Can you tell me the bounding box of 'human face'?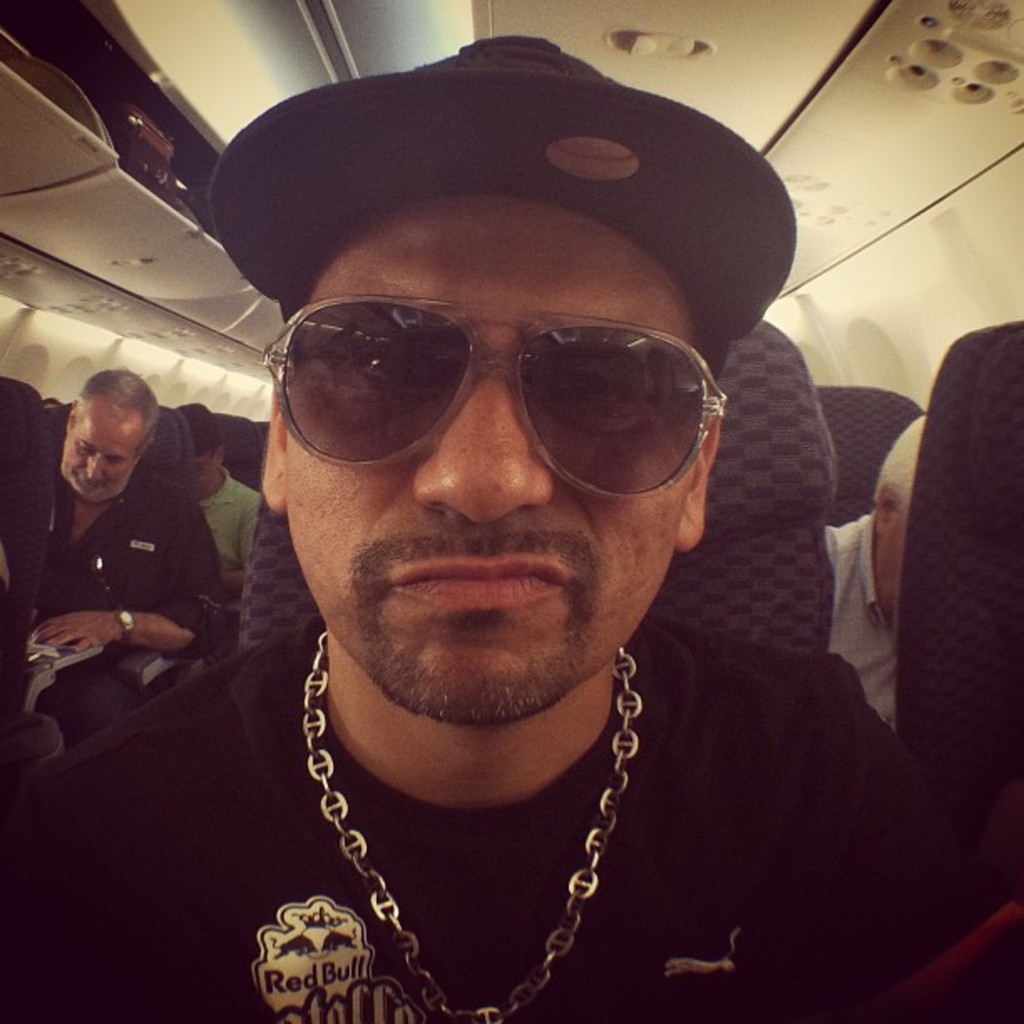
[872, 514, 905, 624].
